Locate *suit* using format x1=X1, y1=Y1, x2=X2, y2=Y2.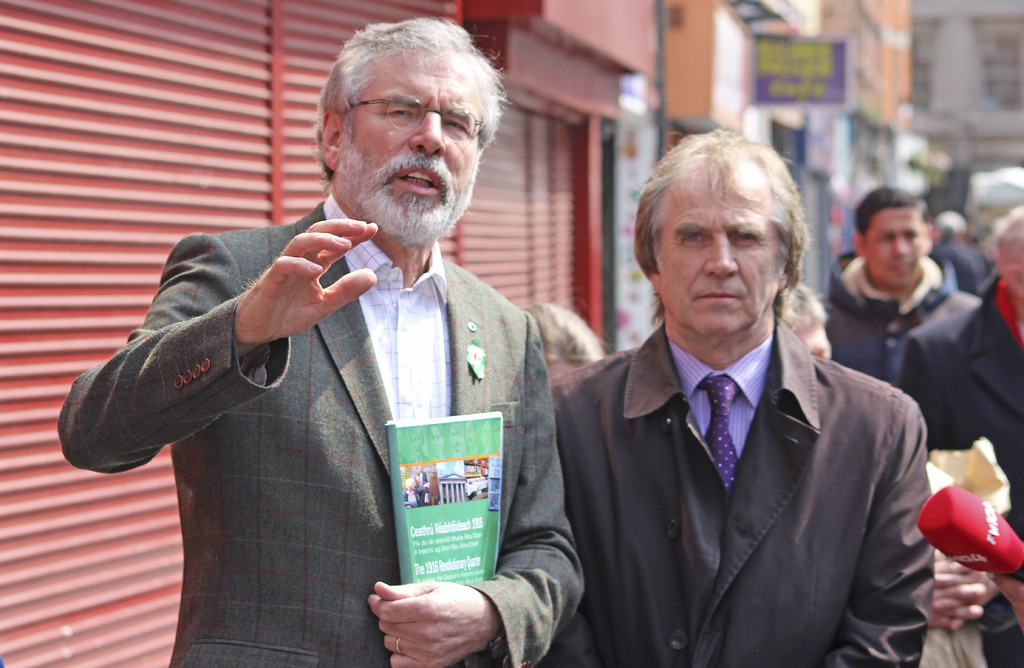
x1=565, y1=165, x2=948, y2=667.
